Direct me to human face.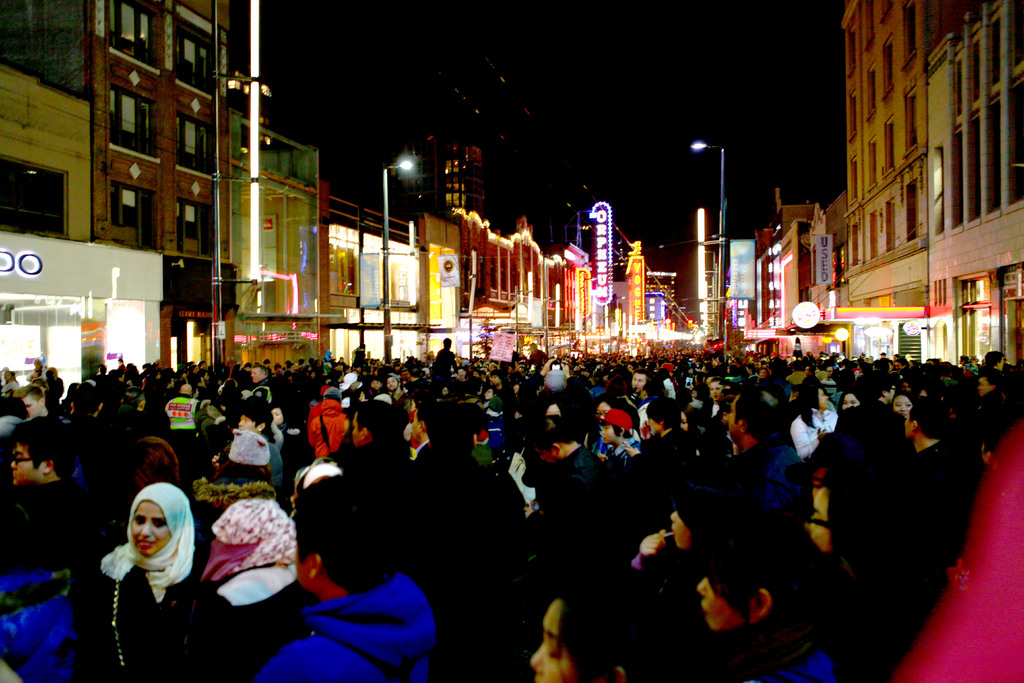
Direction: <region>23, 397, 42, 422</region>.
